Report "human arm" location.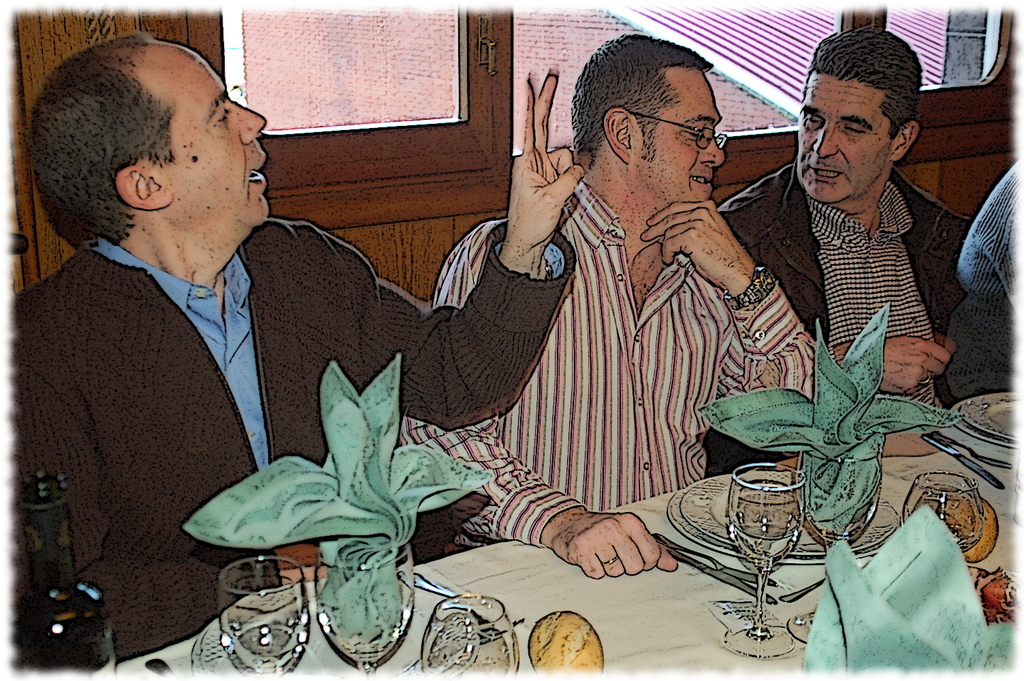
Report: crop(632, 191, 863, 462).
